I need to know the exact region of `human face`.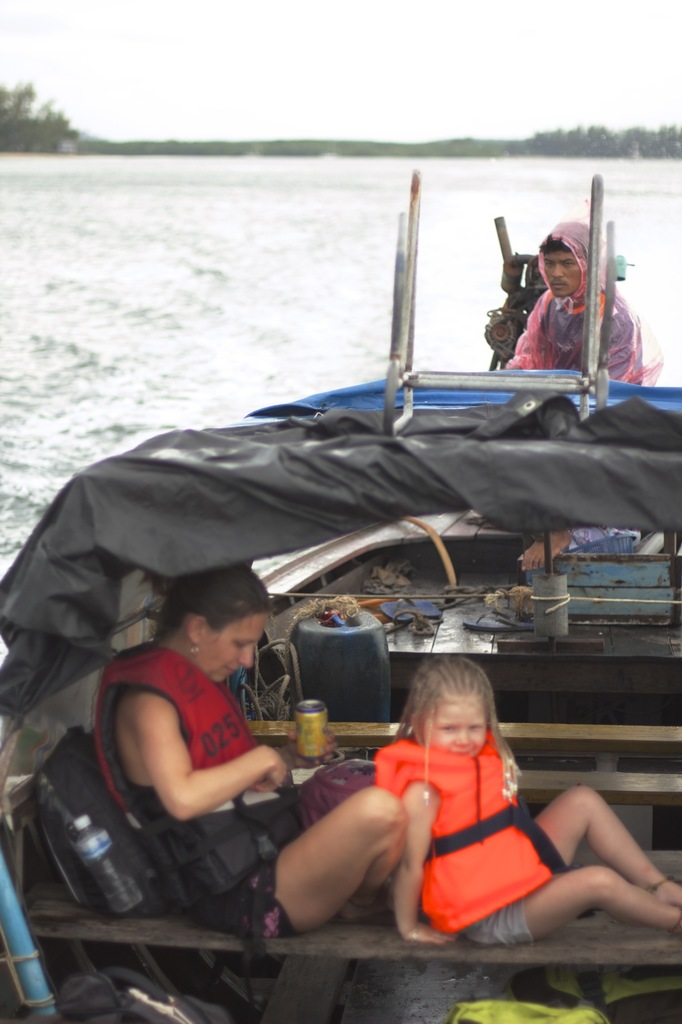
Region: locate(546, 248, 580, 299).
